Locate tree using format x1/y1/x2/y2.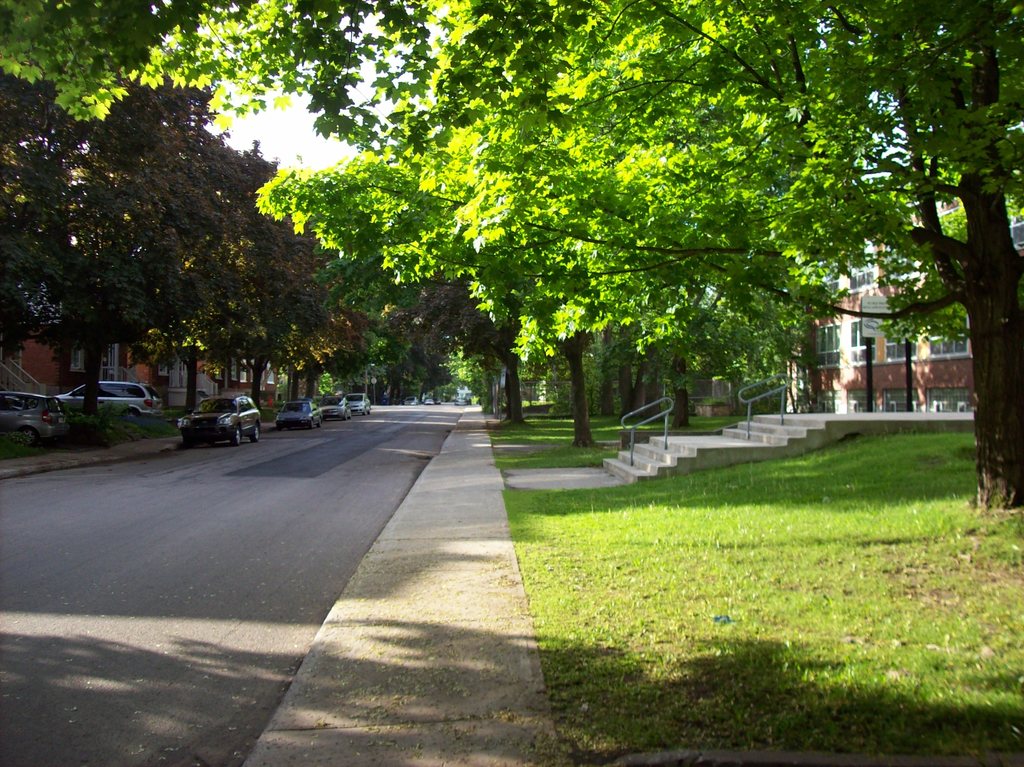
568/24/772/401.
